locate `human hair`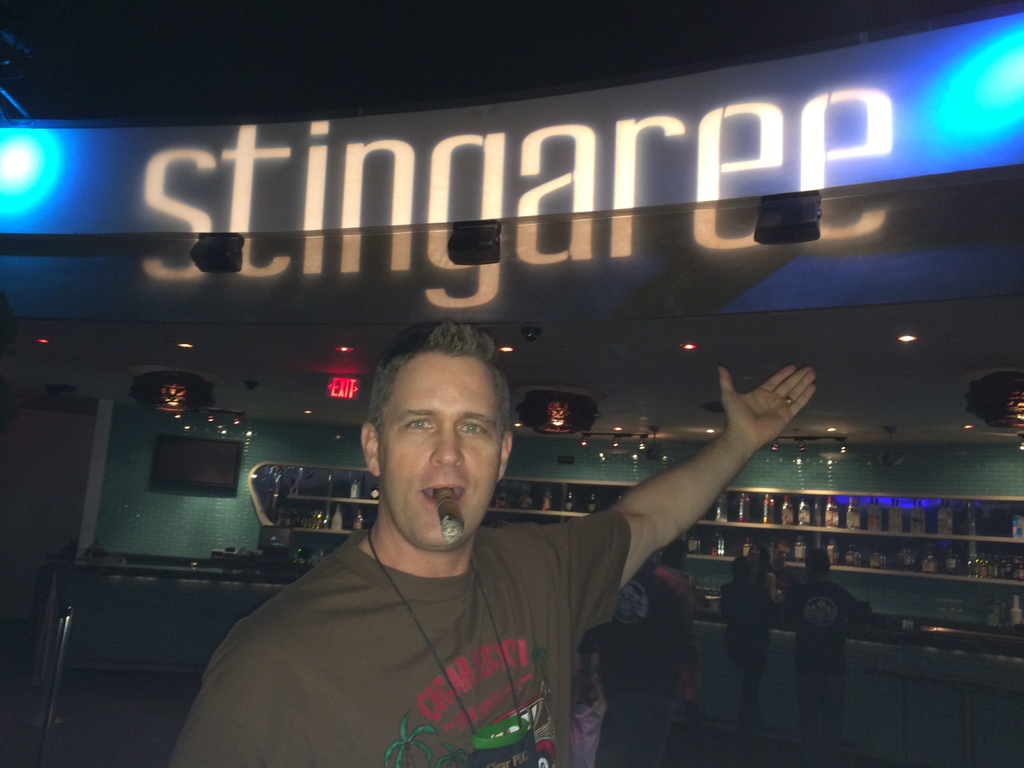
crop(771, 539, 792, 548)
